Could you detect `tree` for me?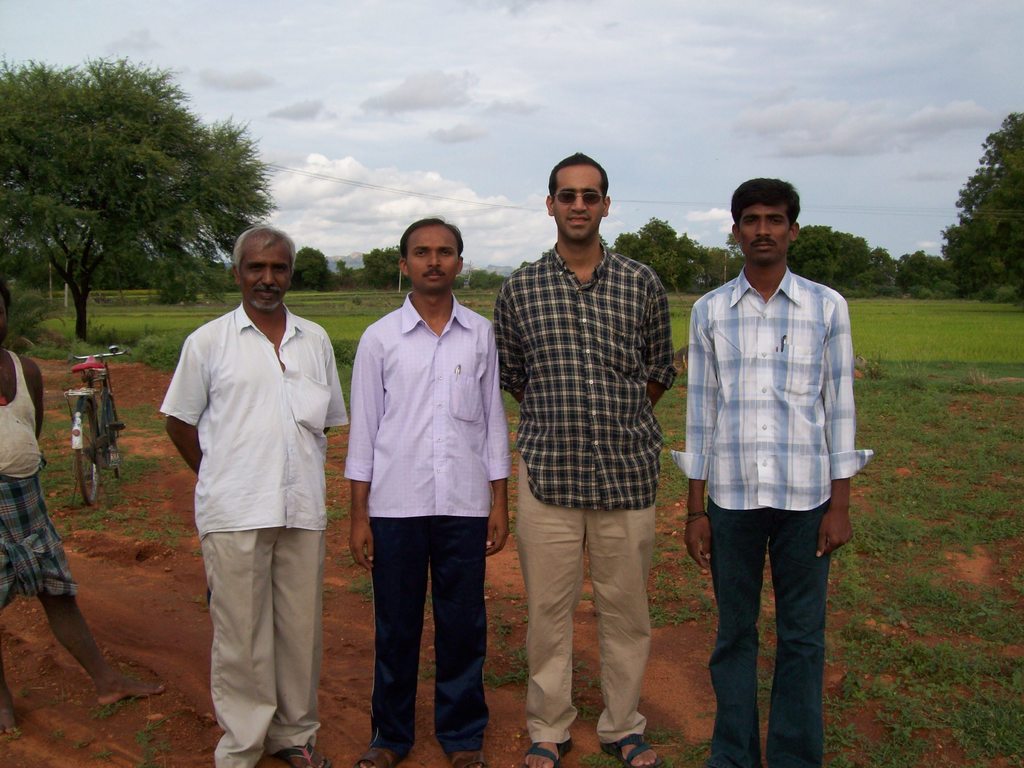
Detection result: (x1=361, y1=225, x2=404, y2=298).
